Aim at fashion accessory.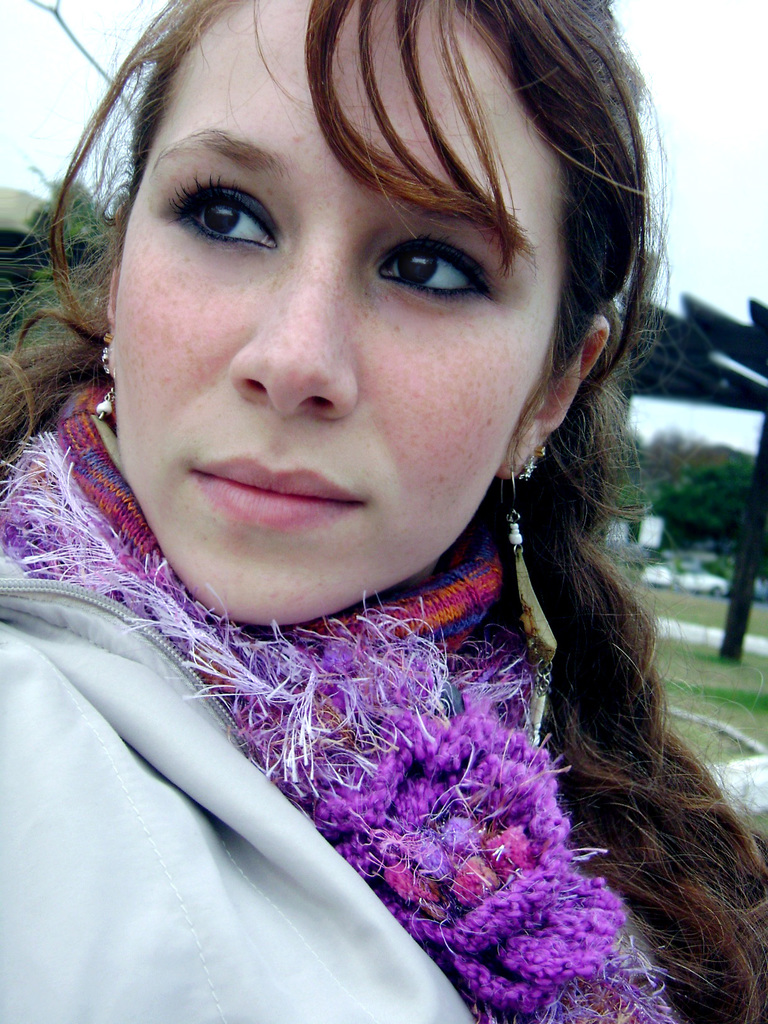
Aimed at select_region(100, 337, 116, 420).
